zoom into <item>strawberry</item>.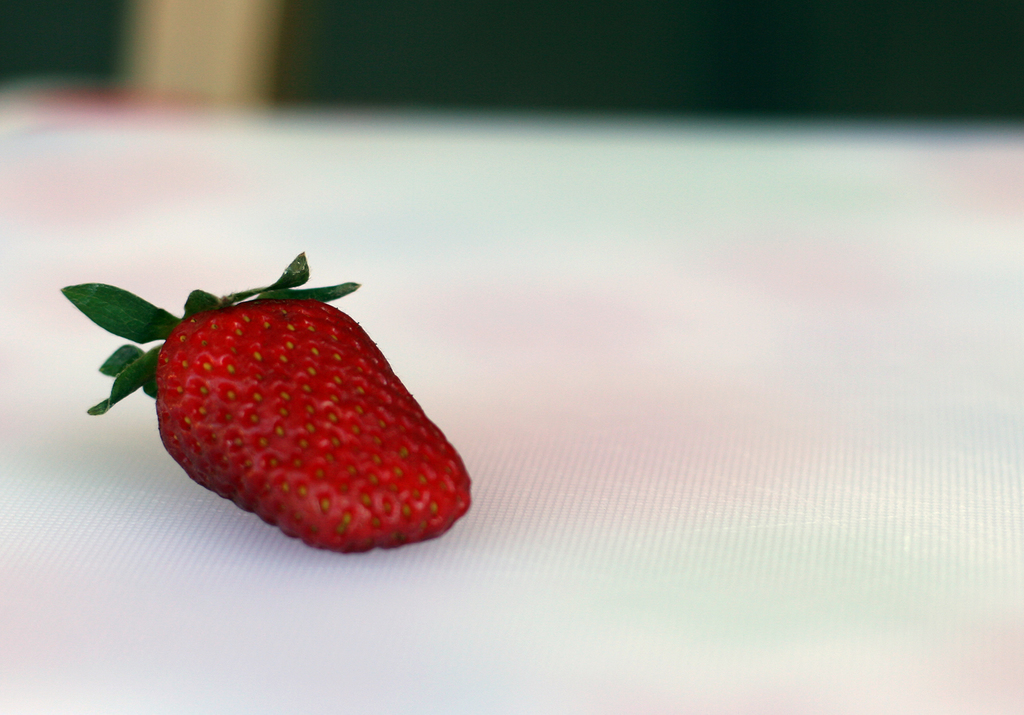
Zoom target: [left=112, top=268, right=473, bottom=560].
